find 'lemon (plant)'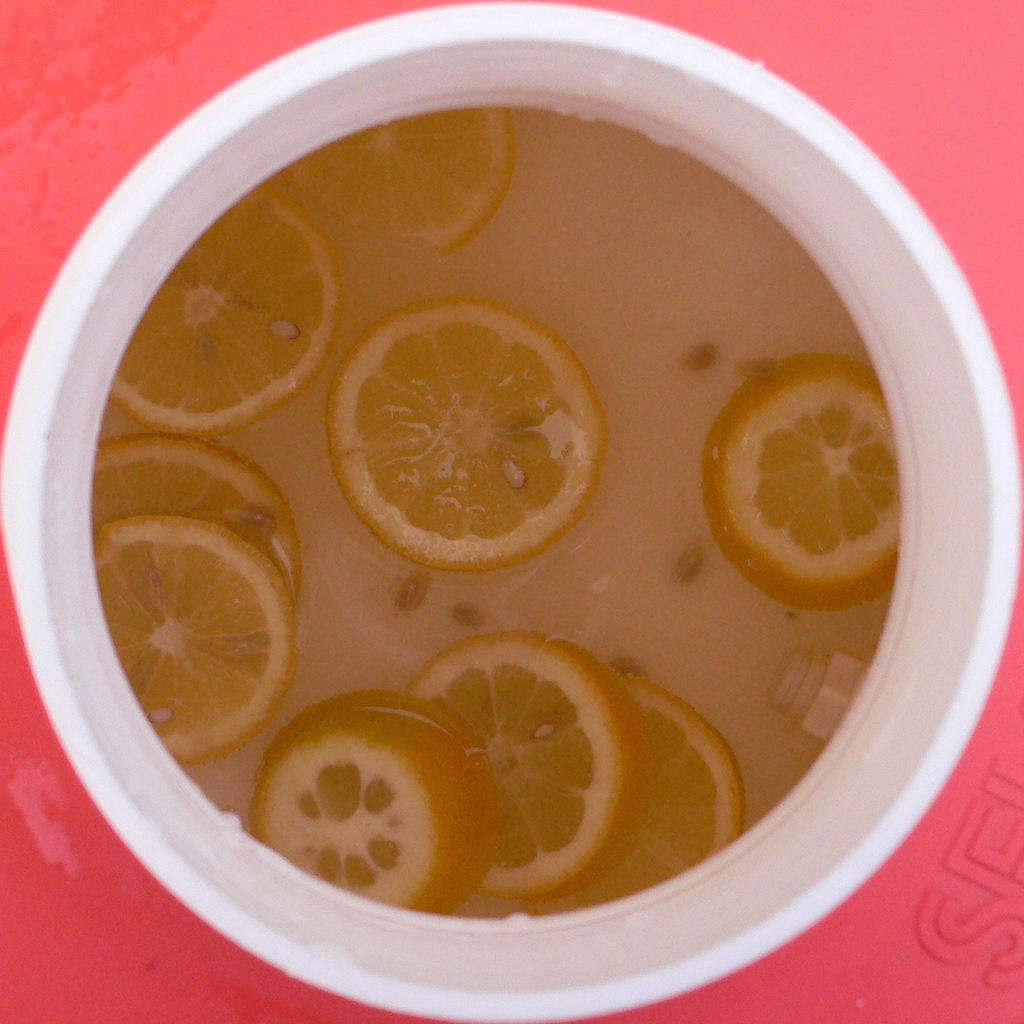
(left=290, top=117, right=507, bottom=257)
